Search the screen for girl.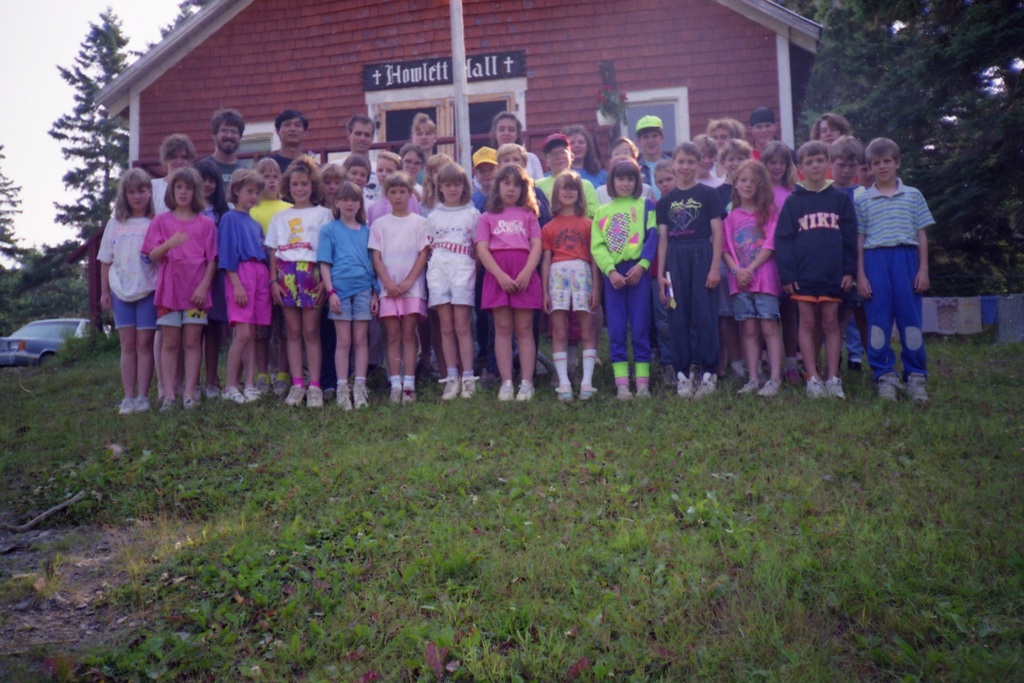
Found at {"left": 318, "top": 167, "right": 345, "bottom": 209}.
